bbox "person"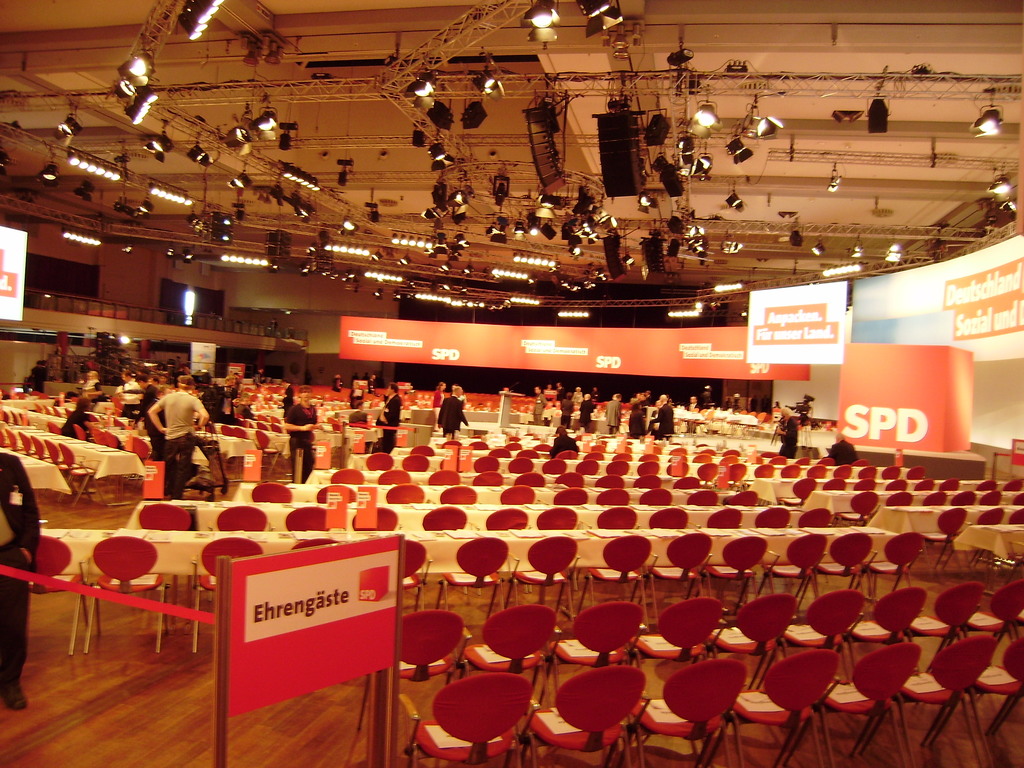
pyautogui.locateOnScreen(375, 376, 402, 454)
